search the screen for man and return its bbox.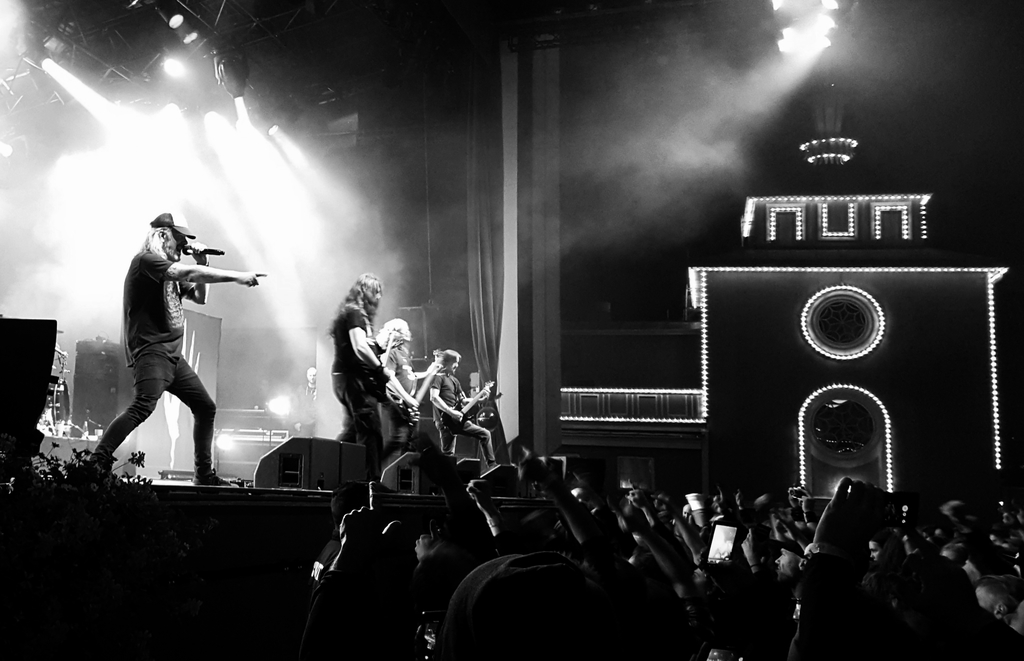
Found: bbox(430, 351, 499, 466).
